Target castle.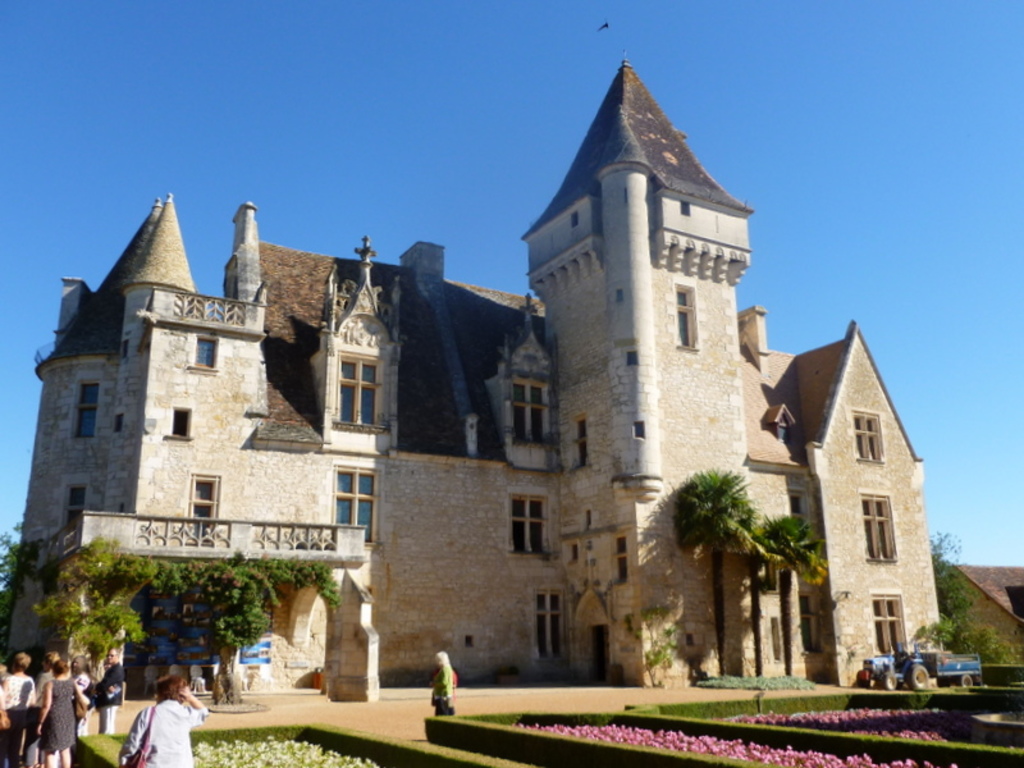
Target region: [x1=26, y1=59, x2=959, y2=723].
